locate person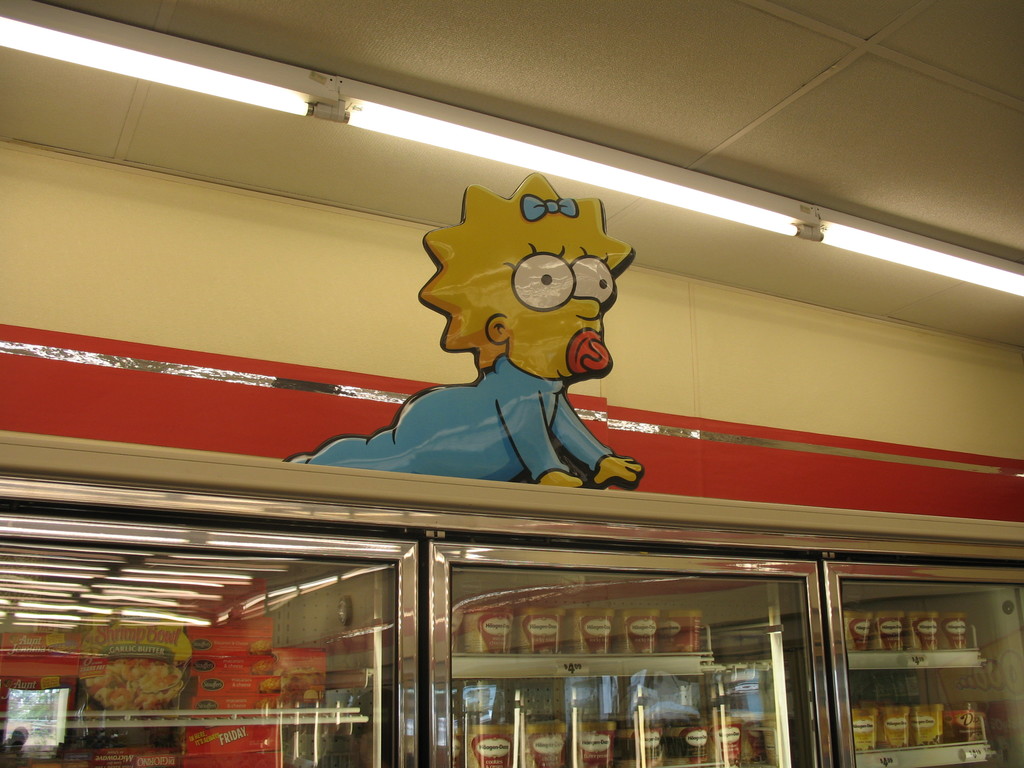
bbox(284, 172, 646, 487)
